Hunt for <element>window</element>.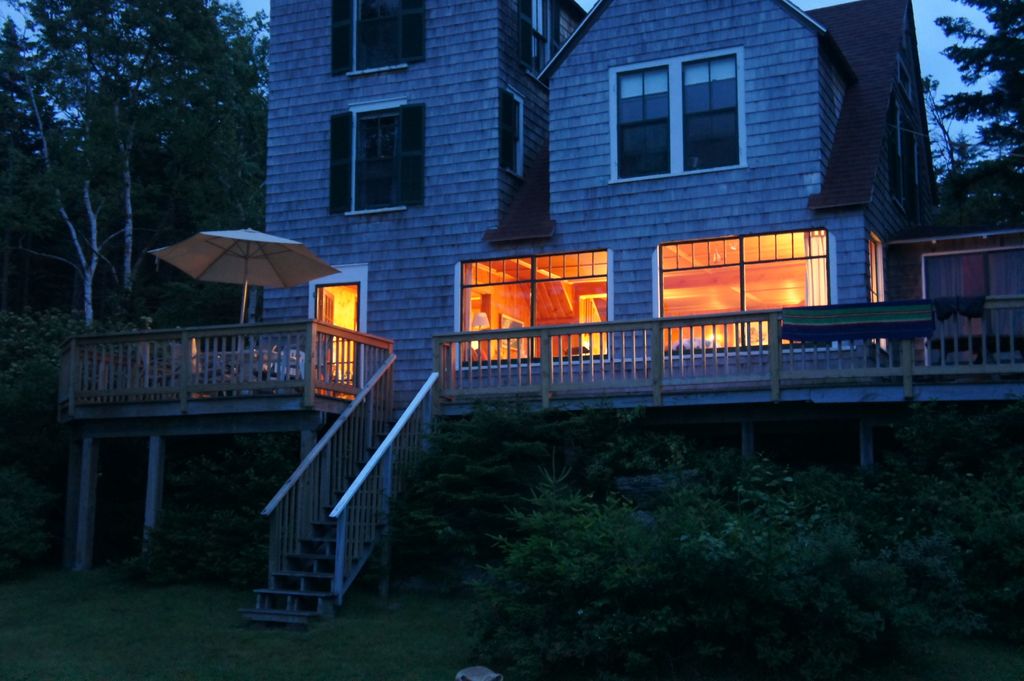
Hunted down at (518, 0, 578, 77).
